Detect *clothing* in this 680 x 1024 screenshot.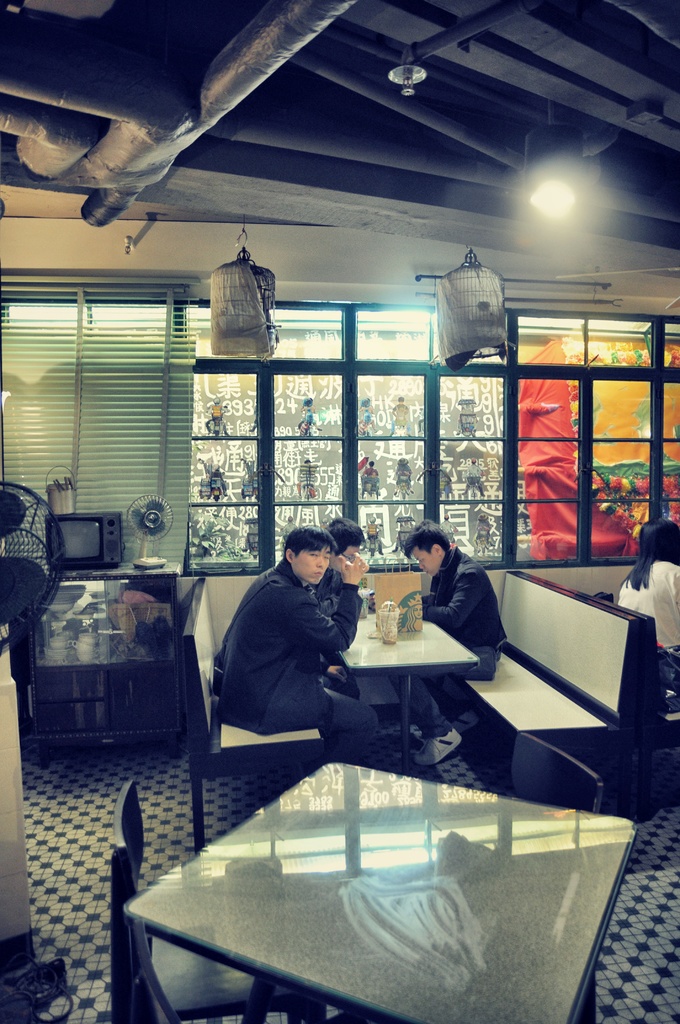
Detection: box(212, 538, 374, 770).
